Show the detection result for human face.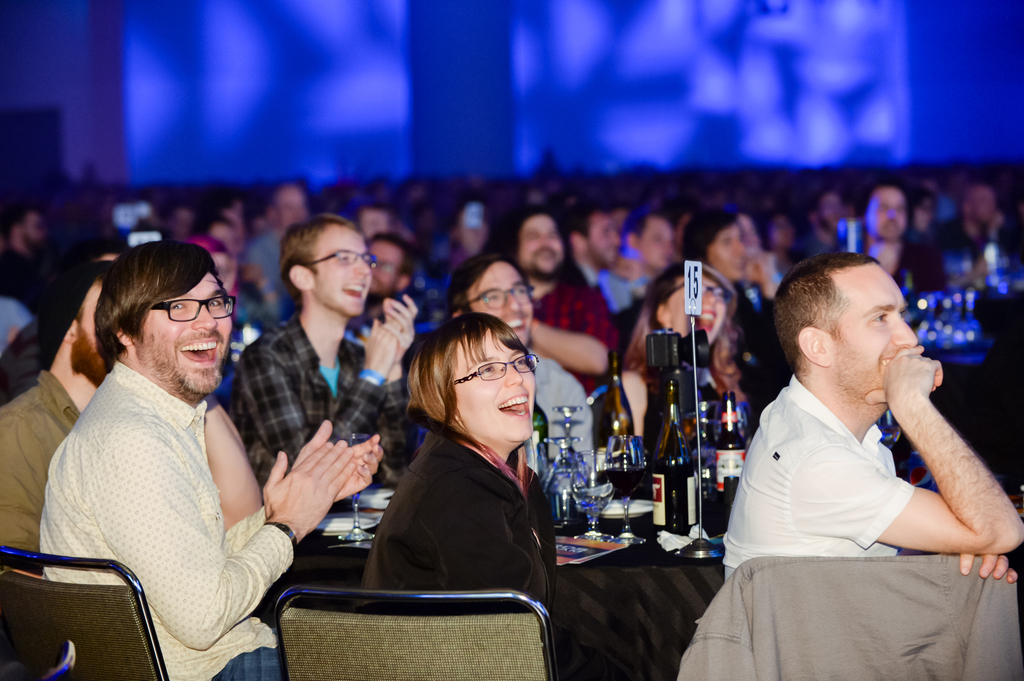
(590,211,620,263).
